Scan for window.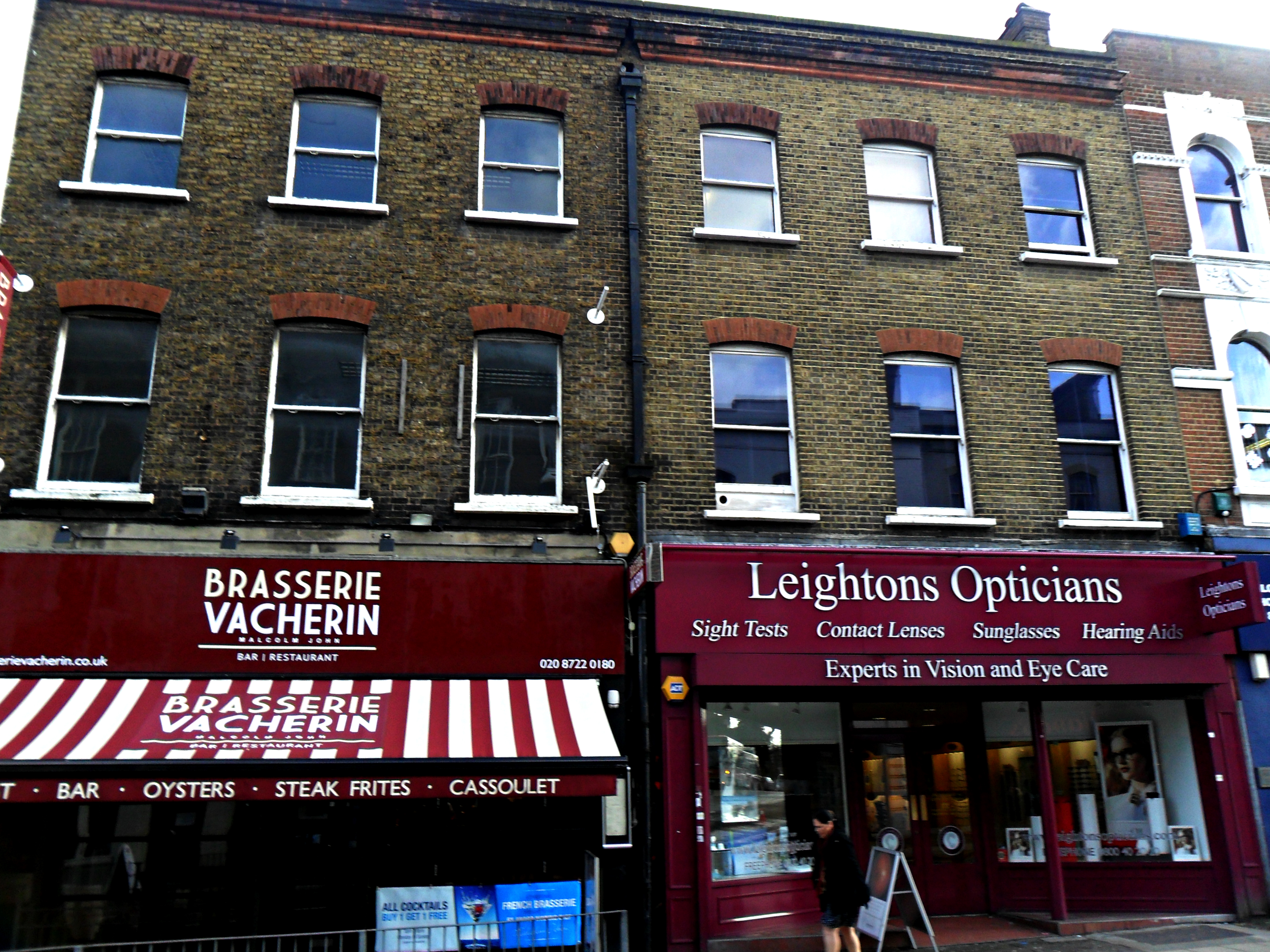
Scan result: 284:109:327:170.
